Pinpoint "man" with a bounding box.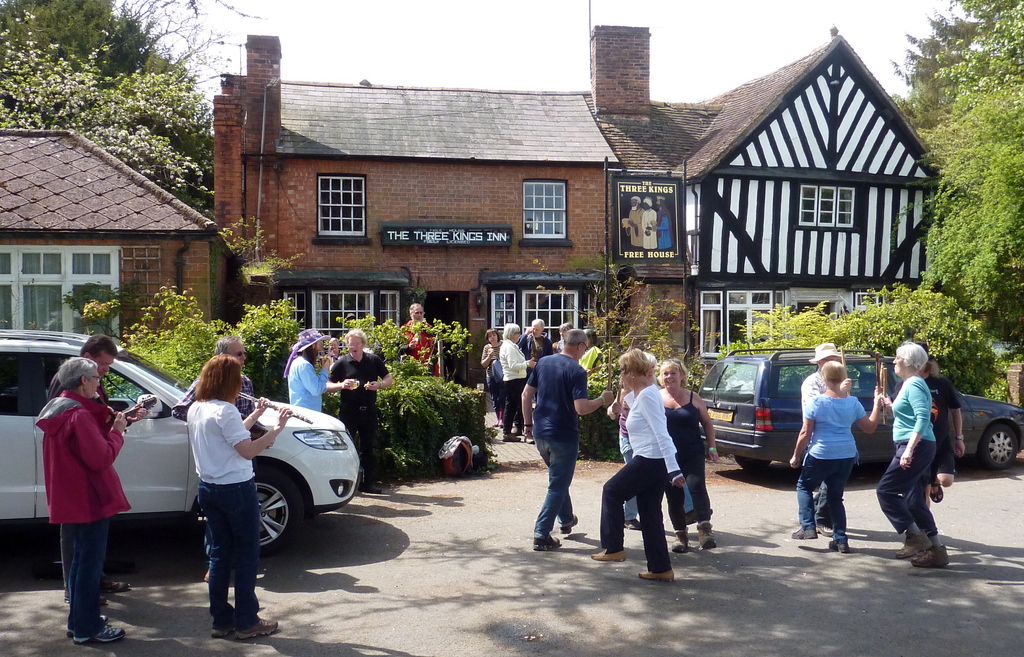
detection(523, 329, 600, 549).
